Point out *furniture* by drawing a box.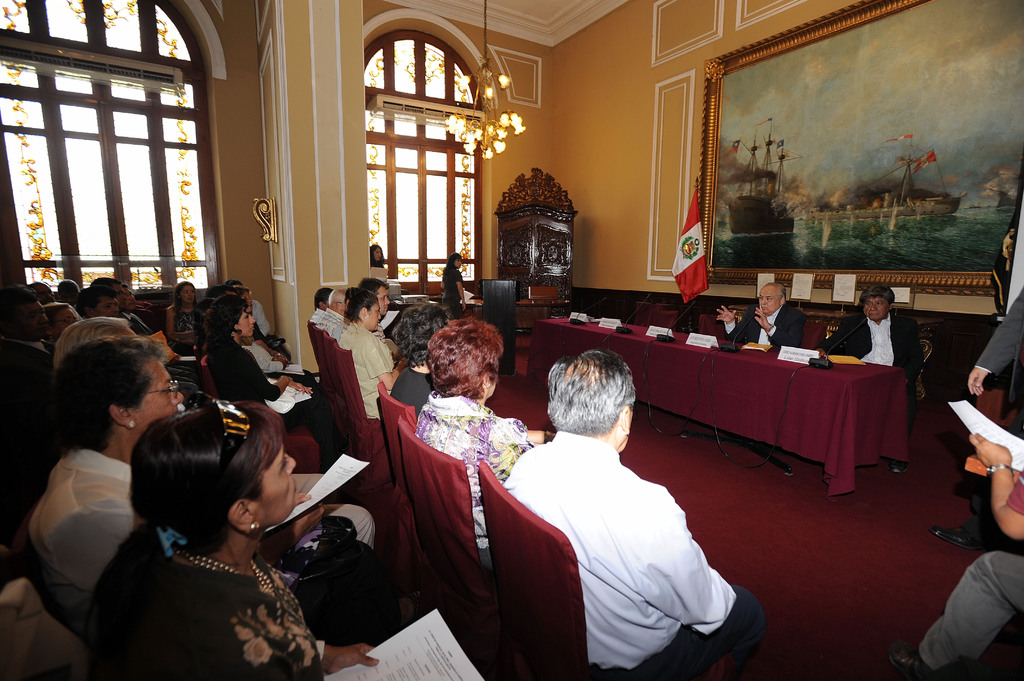
pyautogui.locateOnScreen(800, 321, 829, 351).
